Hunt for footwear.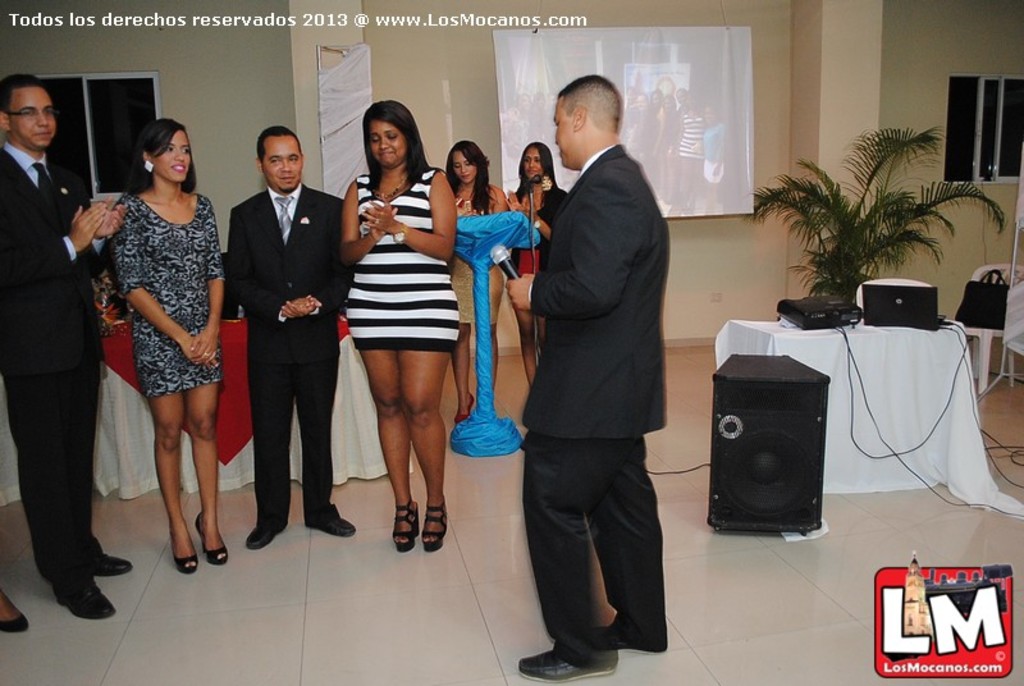
Hunted down at (x1=251, y1=517, x2=283, y2=548).
